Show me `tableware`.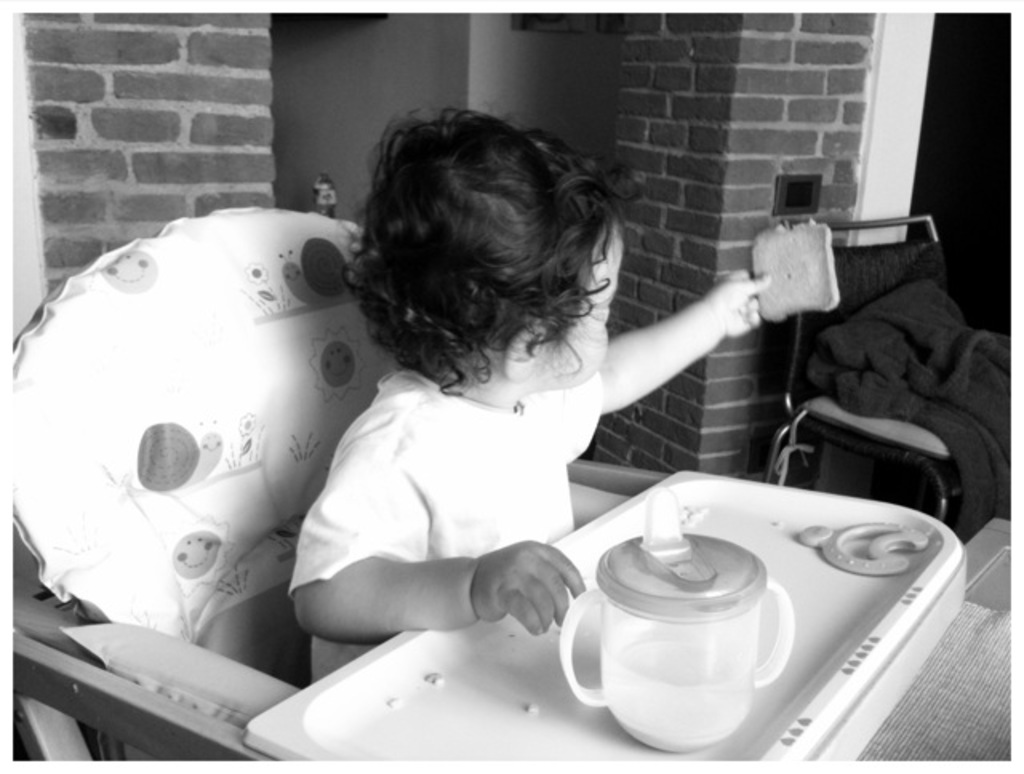
`tableware` is here: region(552, 529, 816, 763).
